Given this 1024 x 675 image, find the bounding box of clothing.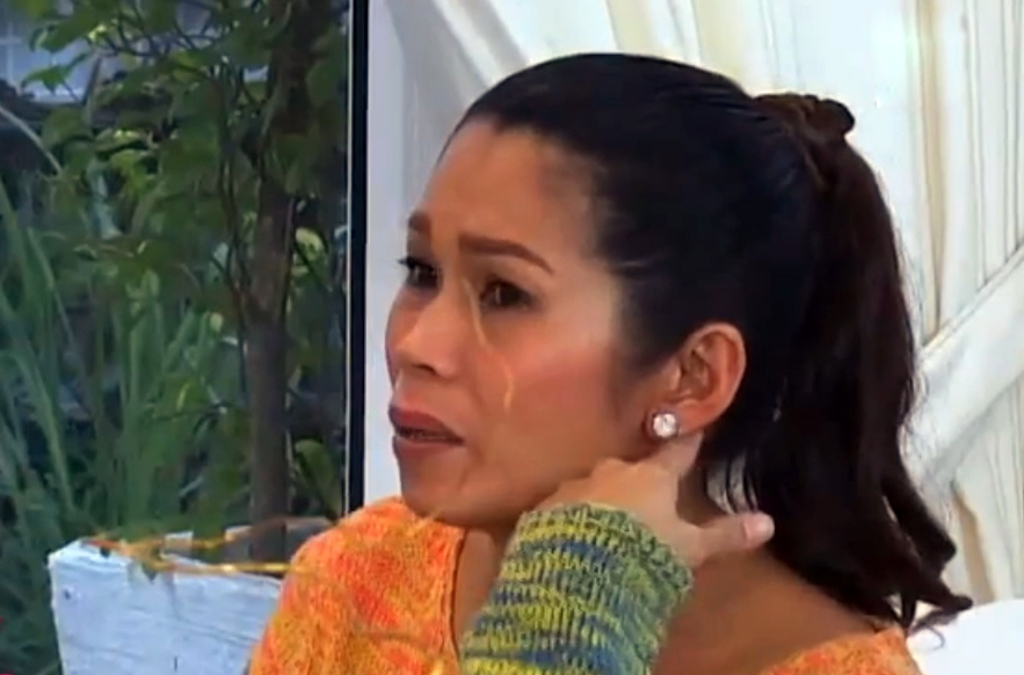
bbox(239, 501, 924, 674).
